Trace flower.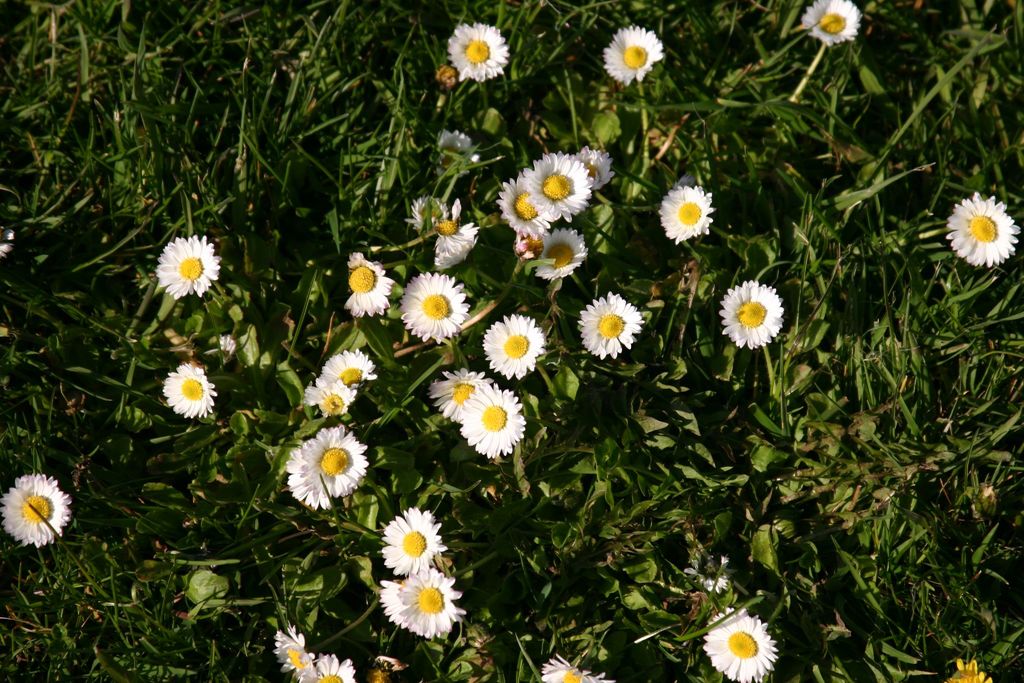
Traced to 521:152:595:220.
